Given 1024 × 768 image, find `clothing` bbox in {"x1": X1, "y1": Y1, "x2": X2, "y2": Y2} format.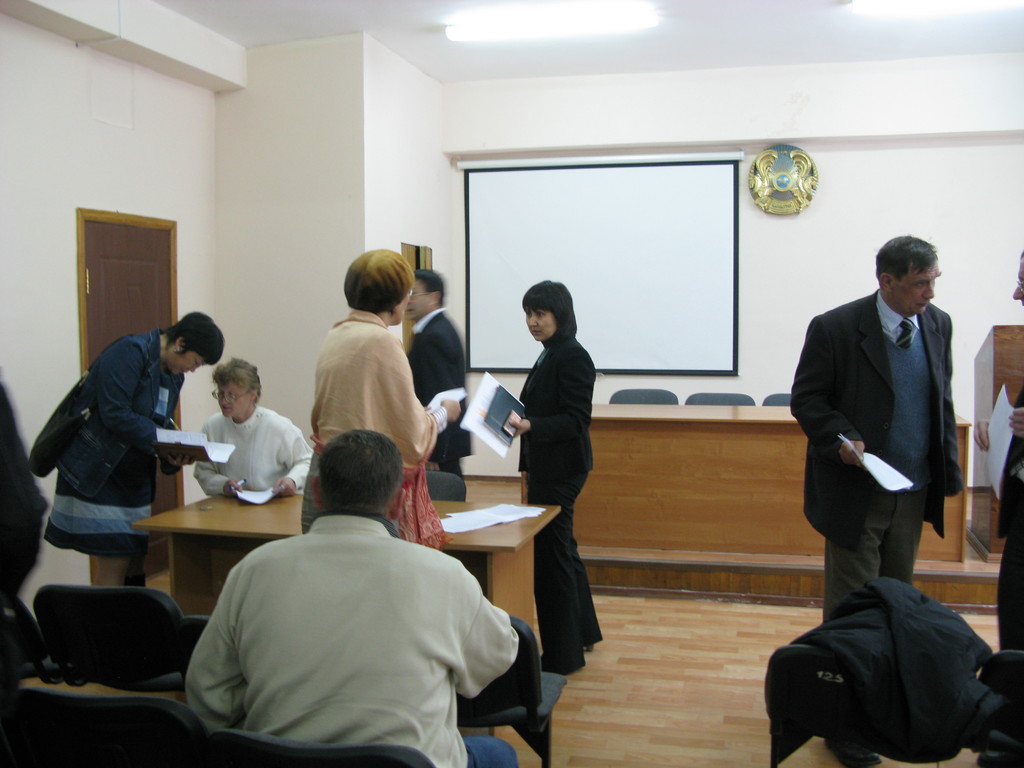
{"x1": 198, "y1": 404, "x2": 316, "y2": 495}.
